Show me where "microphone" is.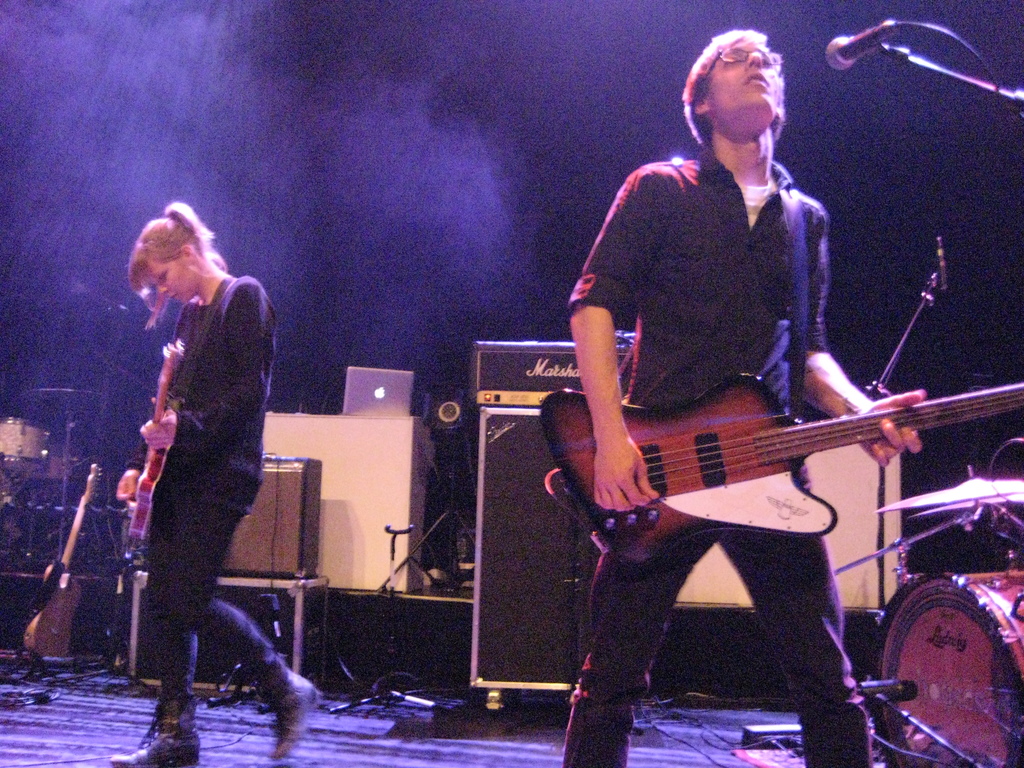
"microphone" is at detection(825, 23, 913, 69).
